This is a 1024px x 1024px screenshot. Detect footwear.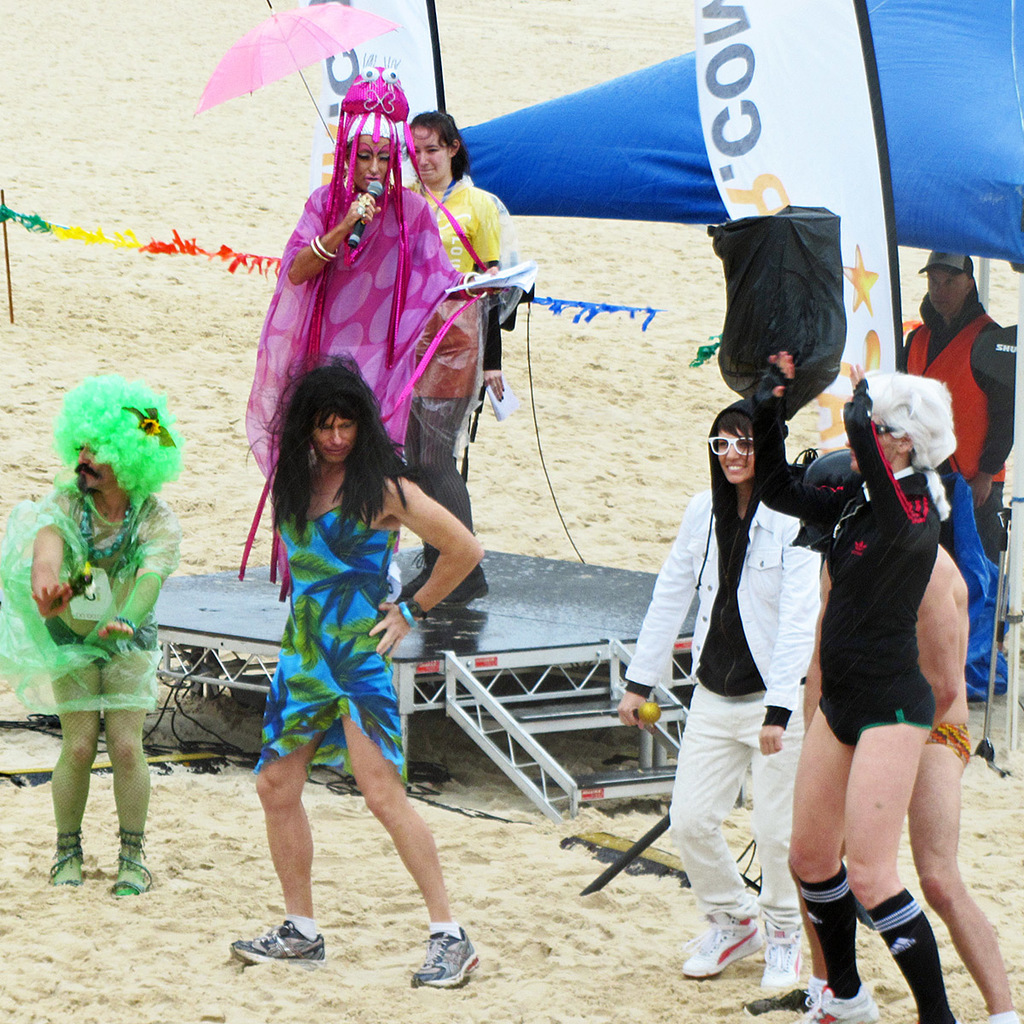
{"left": 45, "top": 829, "right": 77, "bottom": 886}.
